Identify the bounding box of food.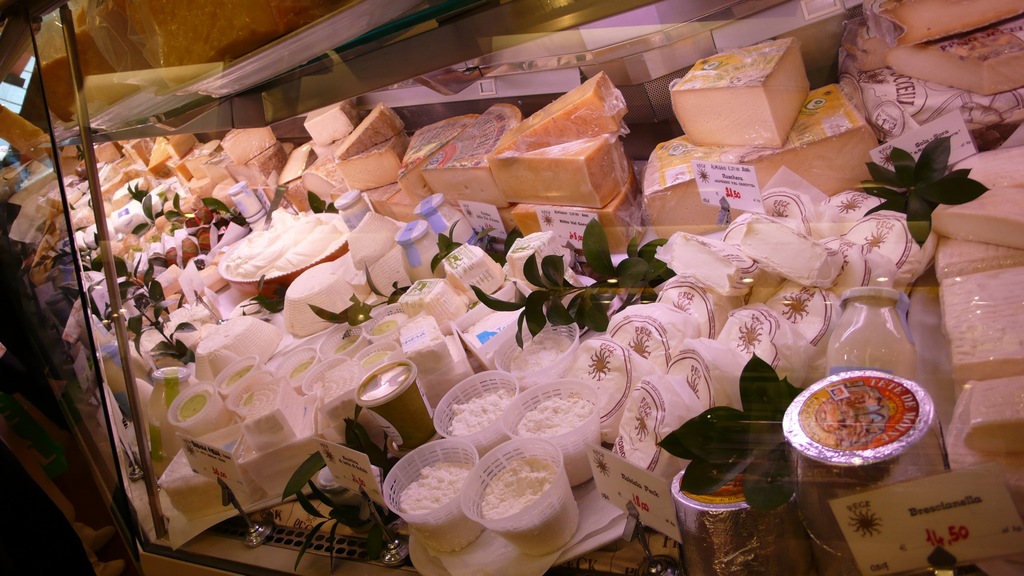
369,321,404,337.
